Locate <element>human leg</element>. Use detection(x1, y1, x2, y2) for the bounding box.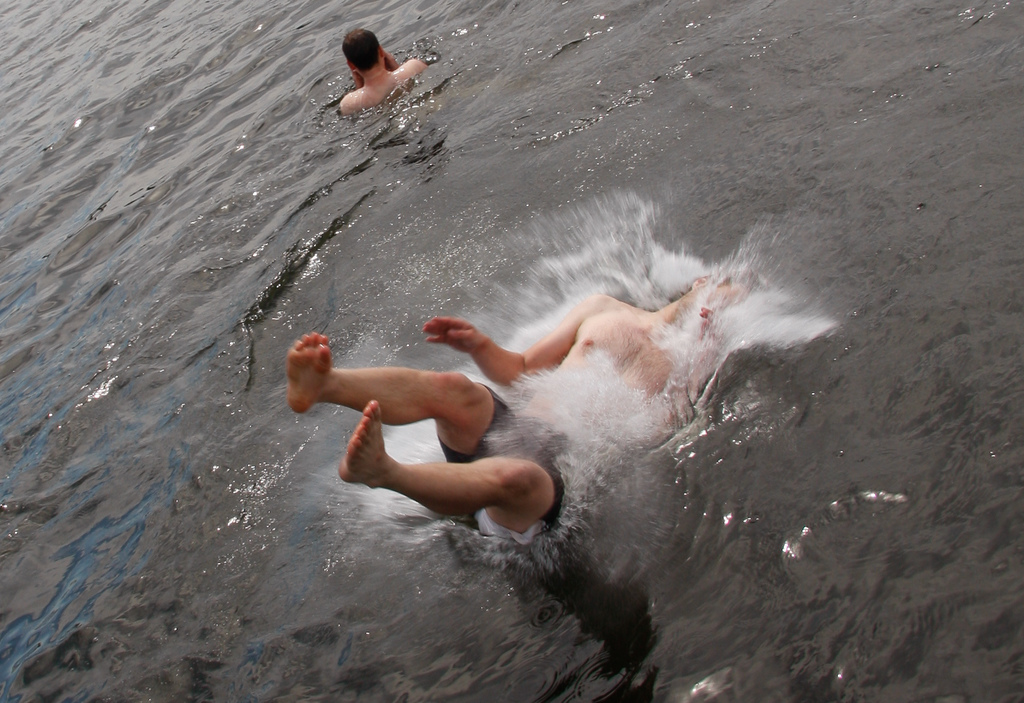
detection(349, 398, 563, 540).
